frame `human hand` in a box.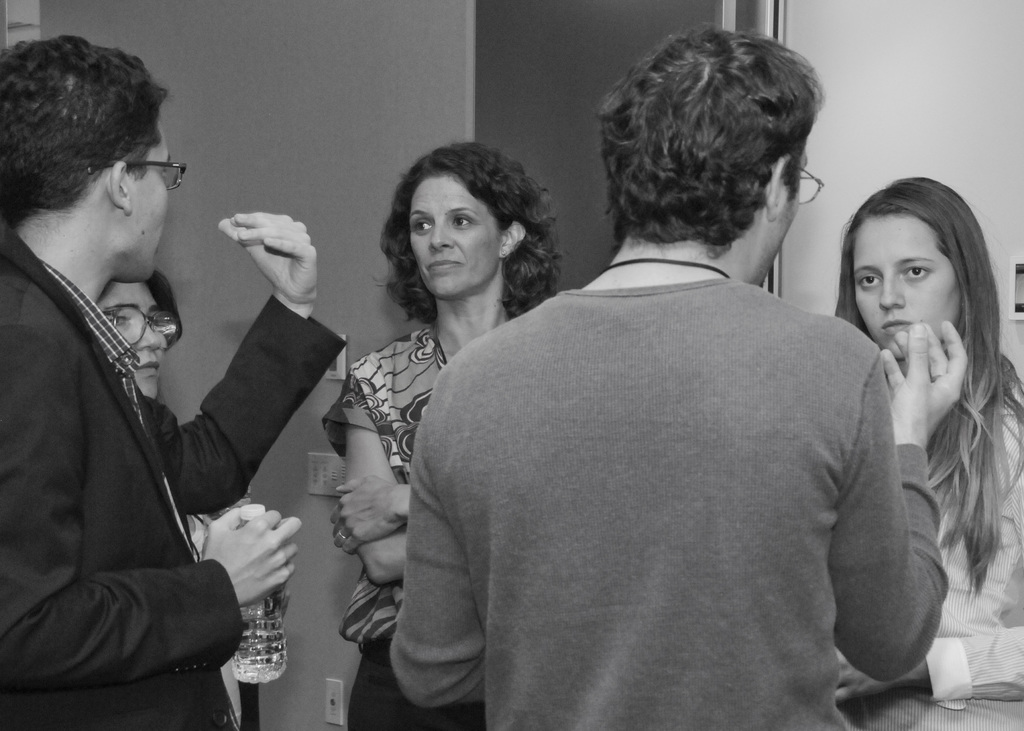
(left=328, top=473, right=404, bottom=559).
